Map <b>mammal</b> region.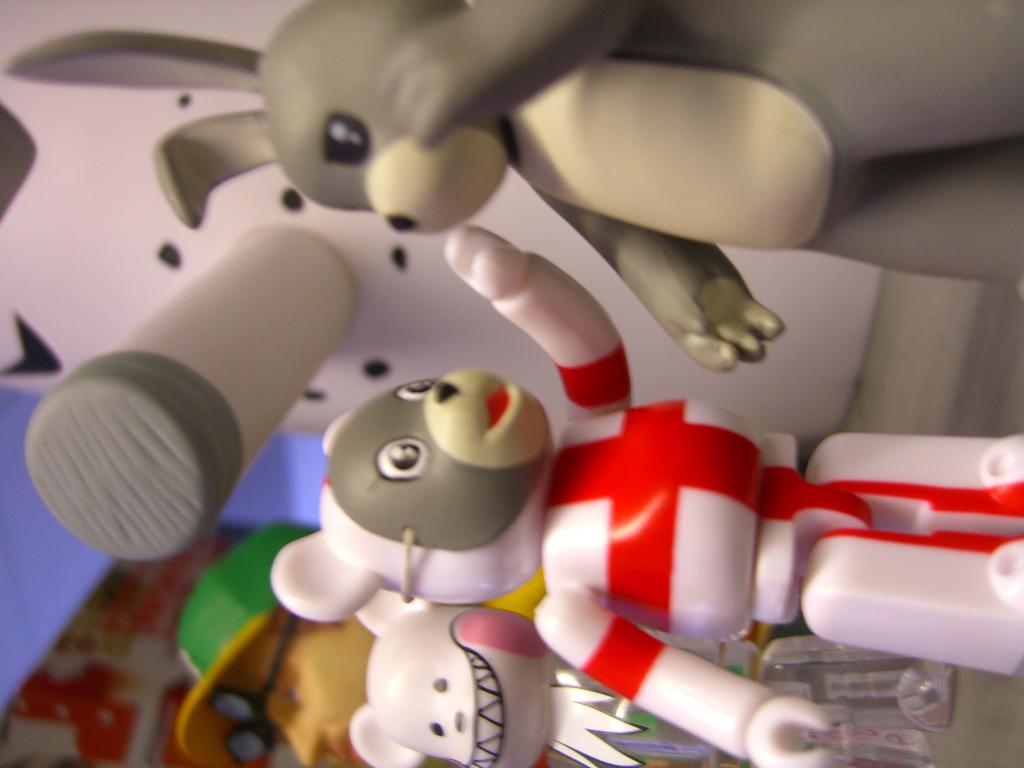
Mapped to 4, 0, 1023, 371.
